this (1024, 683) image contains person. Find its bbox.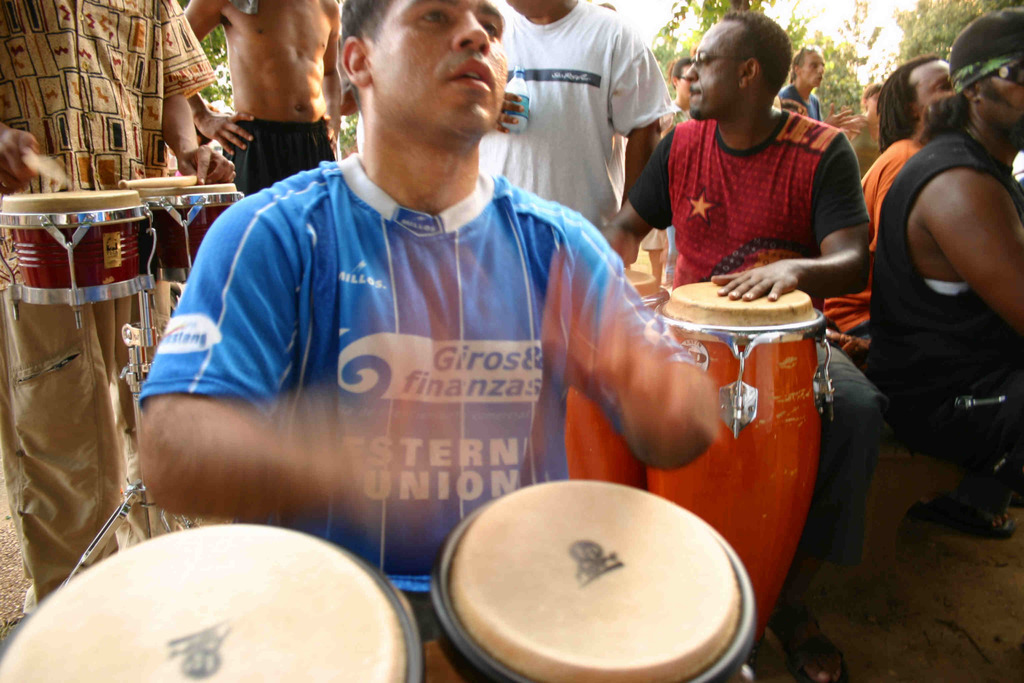
left=602, top=9, right=889, bottom=682.
